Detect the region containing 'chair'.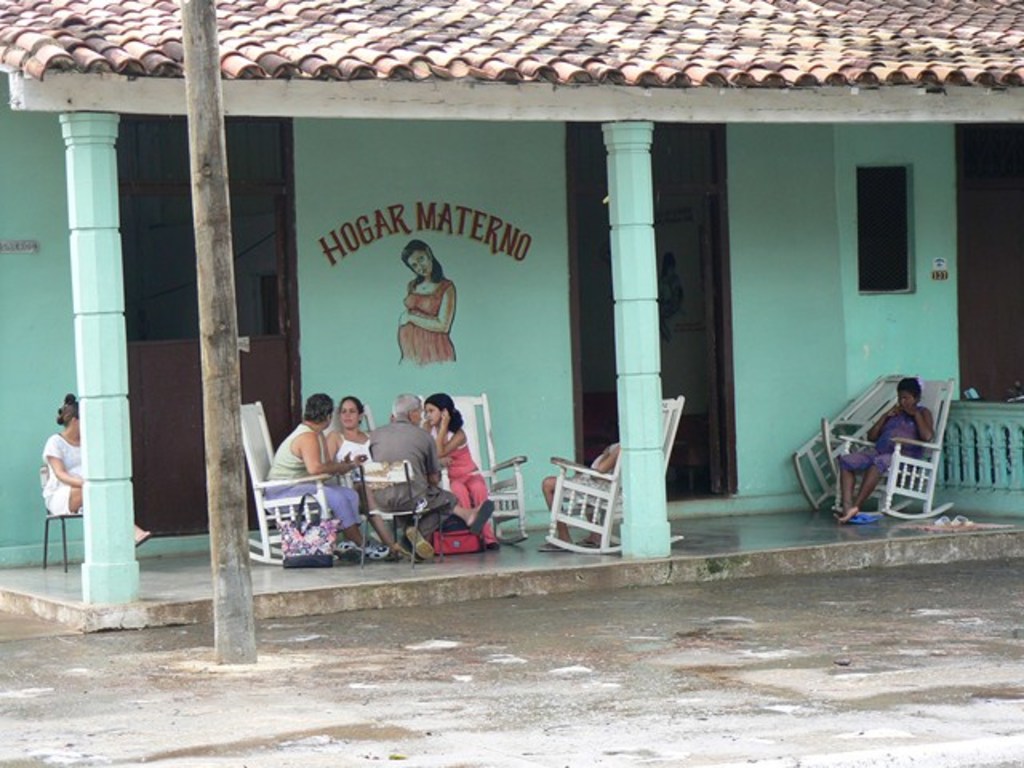
{"left": 42, "top": 462, "right": 80, "bottom": 578}.
